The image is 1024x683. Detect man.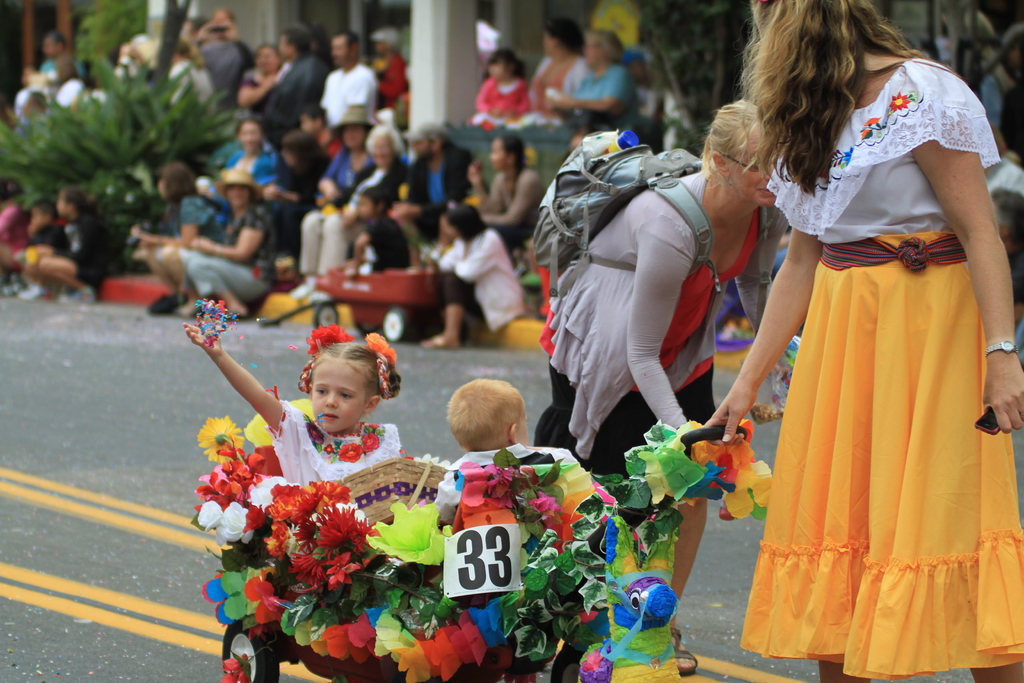
Detection: pyautogui.locateOnScreen(260, 21, 326, 153).
